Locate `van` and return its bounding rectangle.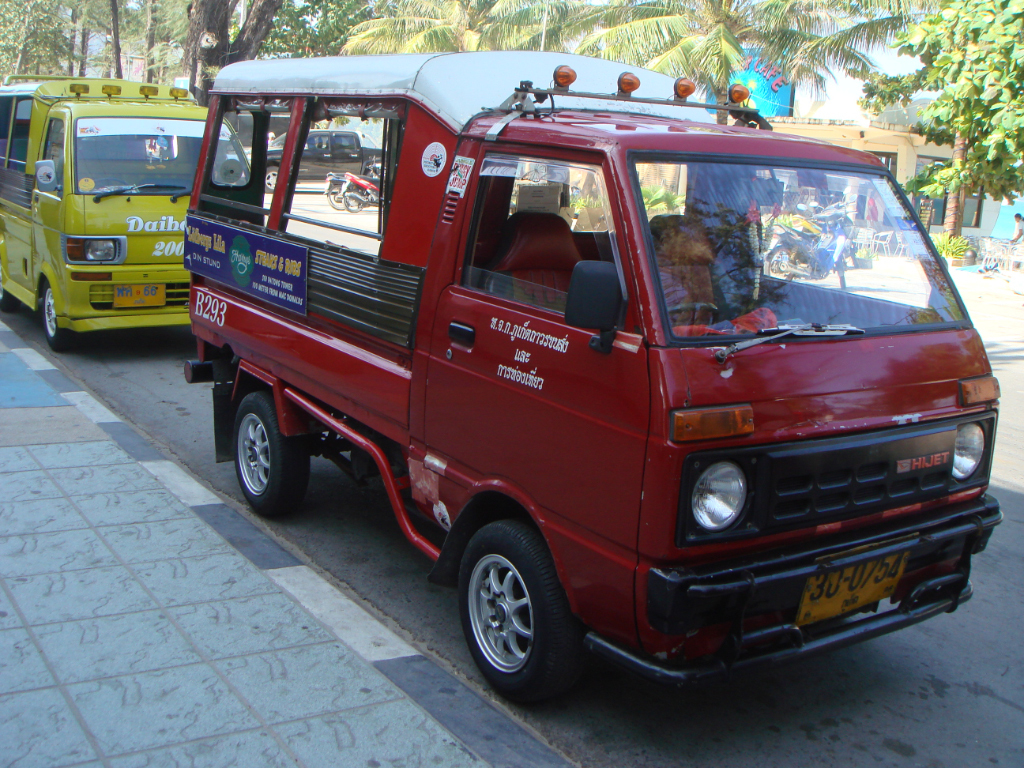
<region>183, 47, 1006, 712</region>.
